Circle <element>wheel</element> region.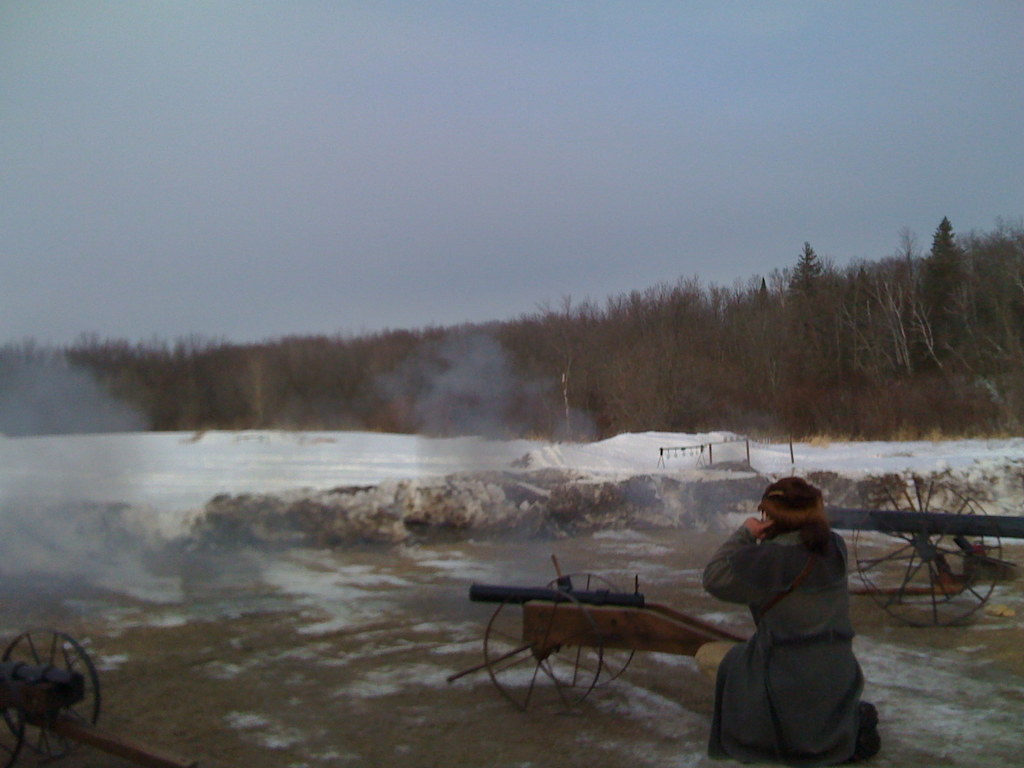
Region: Rect(858, 484, 1005, 635).
